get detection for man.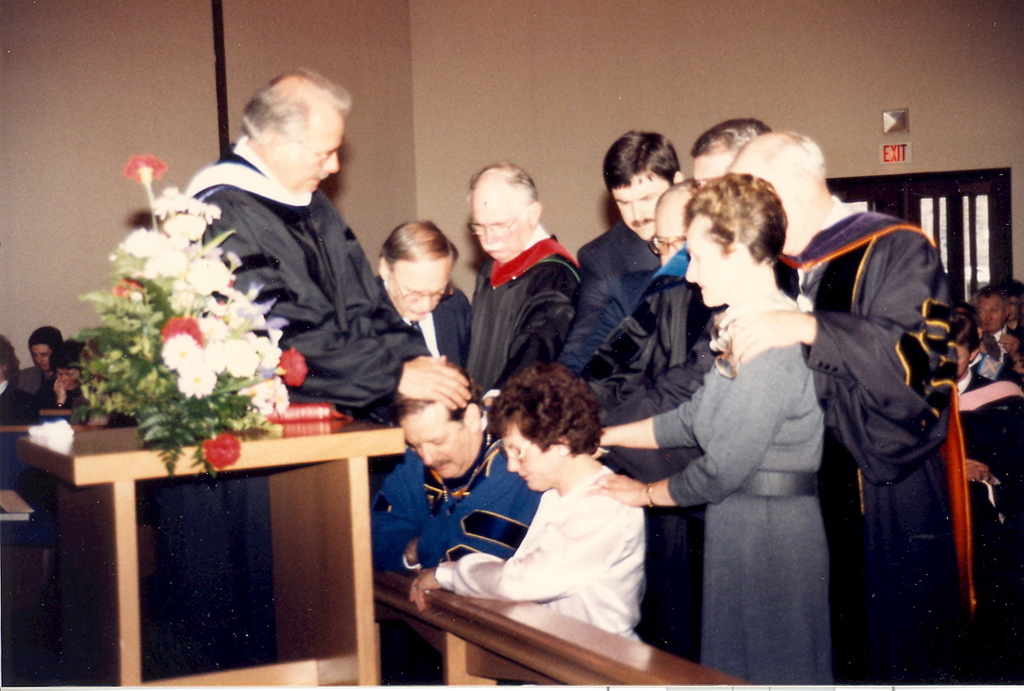
Detection: x1=375, y1=213, x2=485, y2=371.
